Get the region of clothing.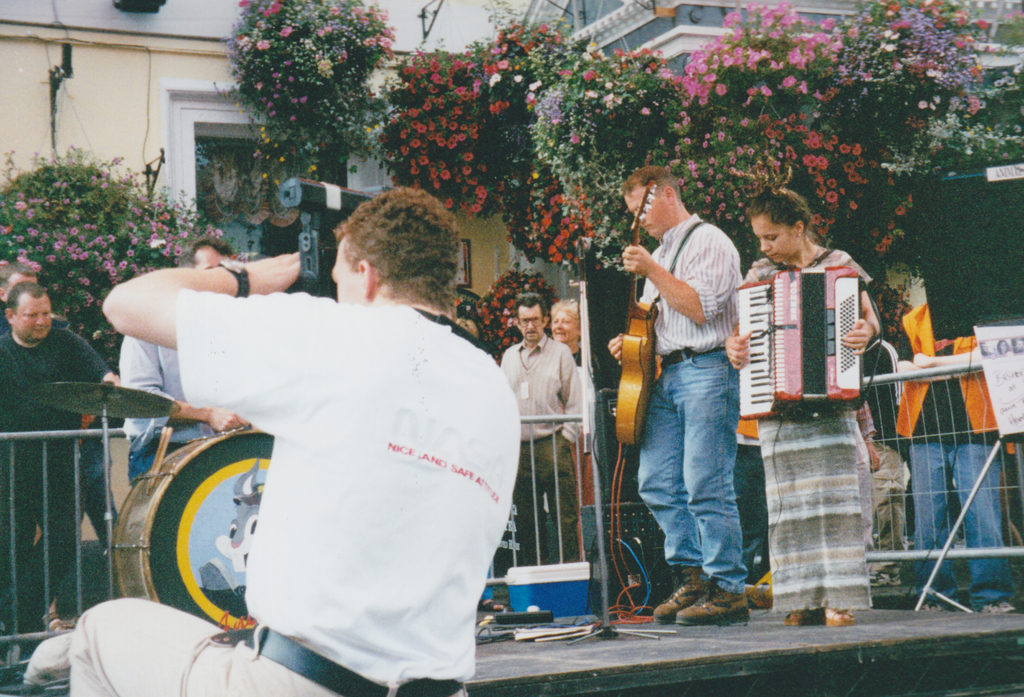
119/337/225/486.
